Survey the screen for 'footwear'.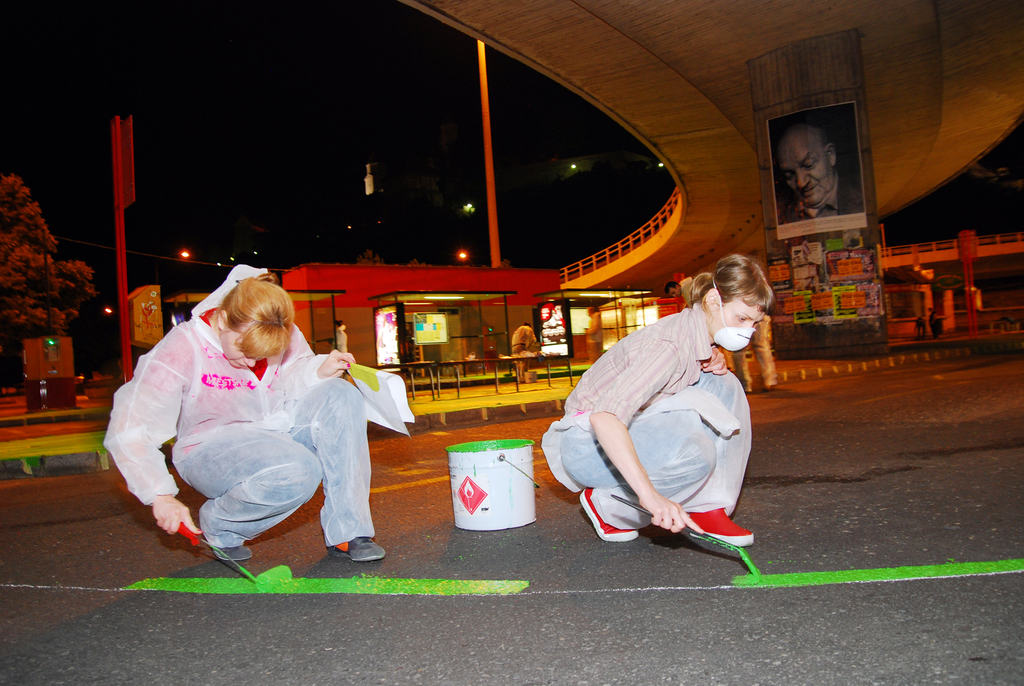
Survey found: box=[760, 375, 779, 391].
